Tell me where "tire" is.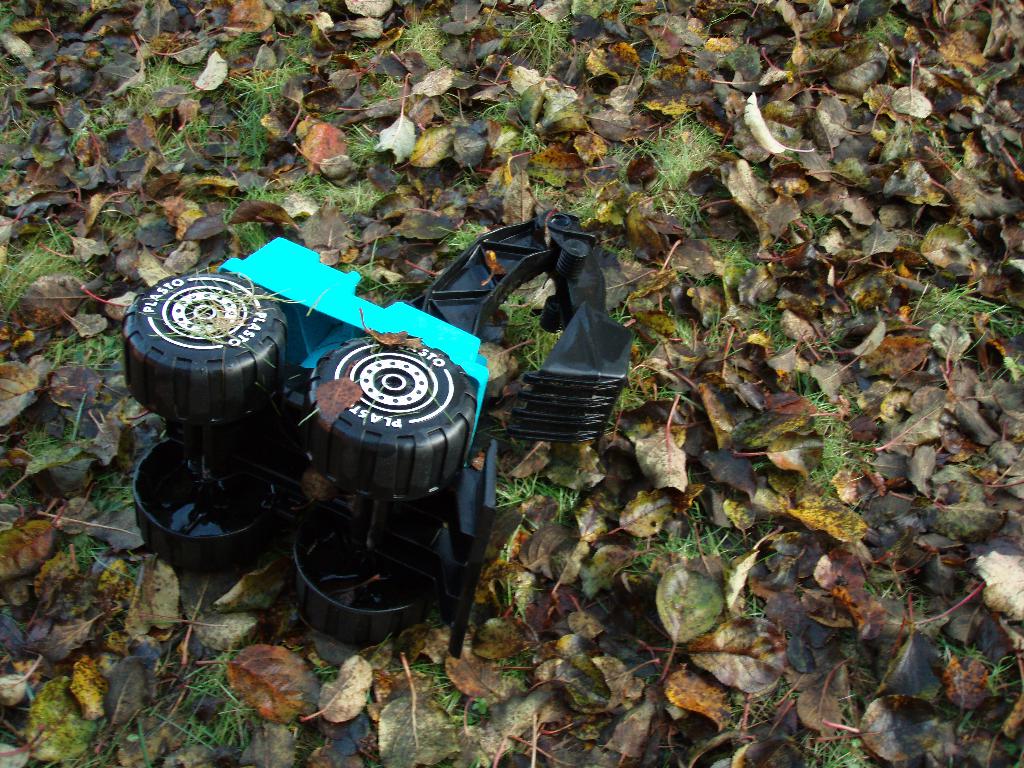
"tire" is at 303 337 493 508.
